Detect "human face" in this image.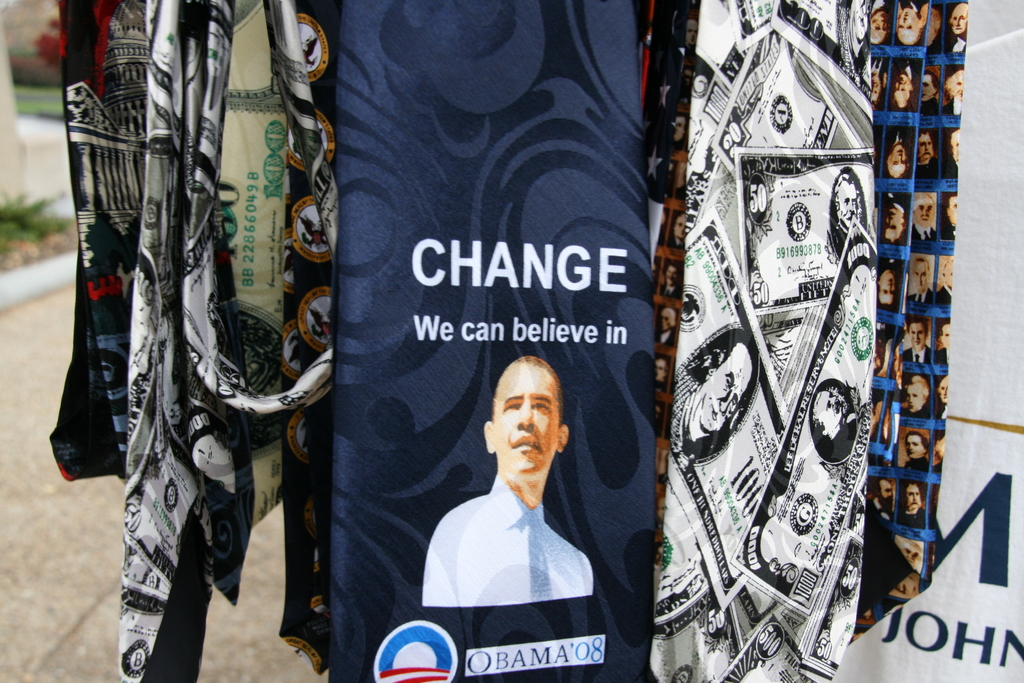
Detection: x1=900, y1=388, x2=928, y2=410.
